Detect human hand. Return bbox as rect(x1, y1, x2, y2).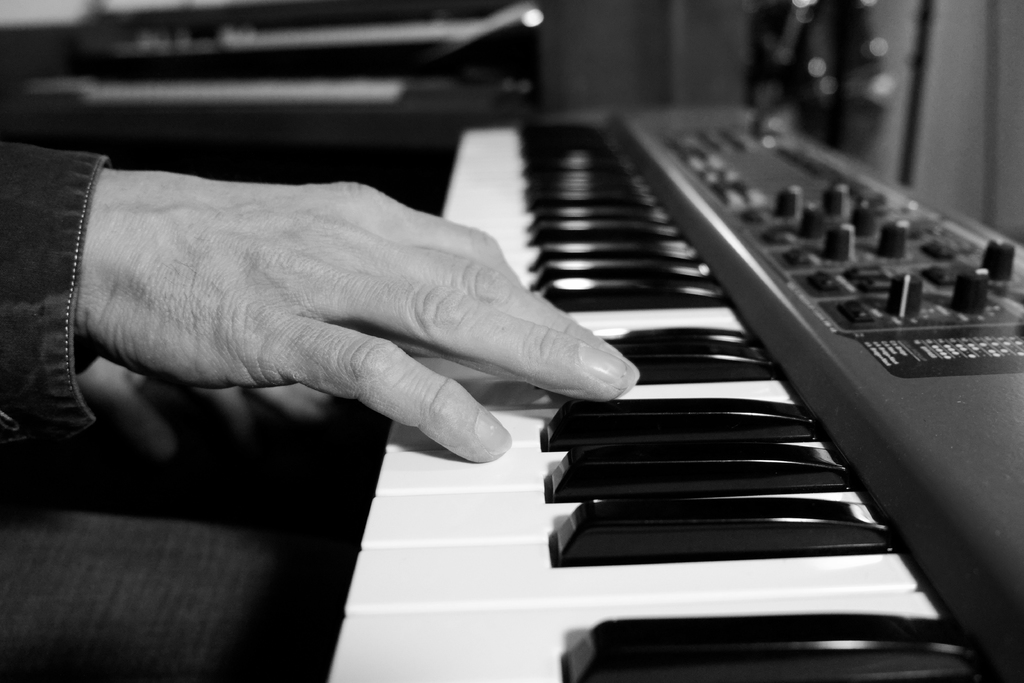
rect(81, 168, 648, 464).
